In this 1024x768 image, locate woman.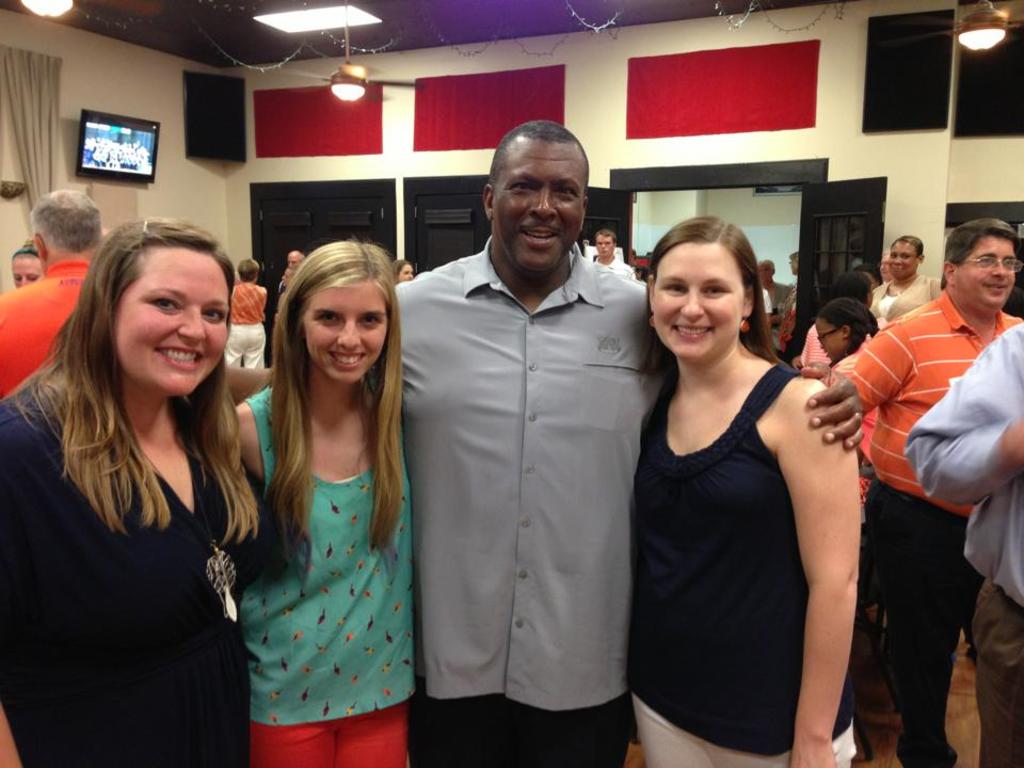
Bounding box: 620:214:860:767.
